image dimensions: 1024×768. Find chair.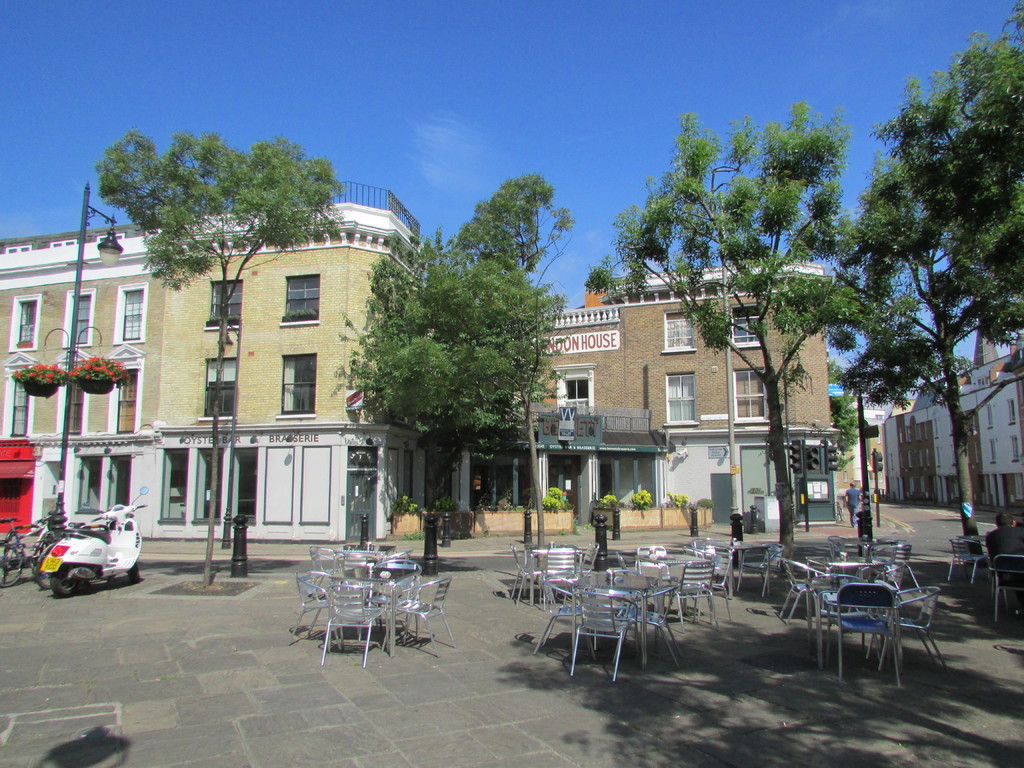
bbox(731, 541, 785, 594).
